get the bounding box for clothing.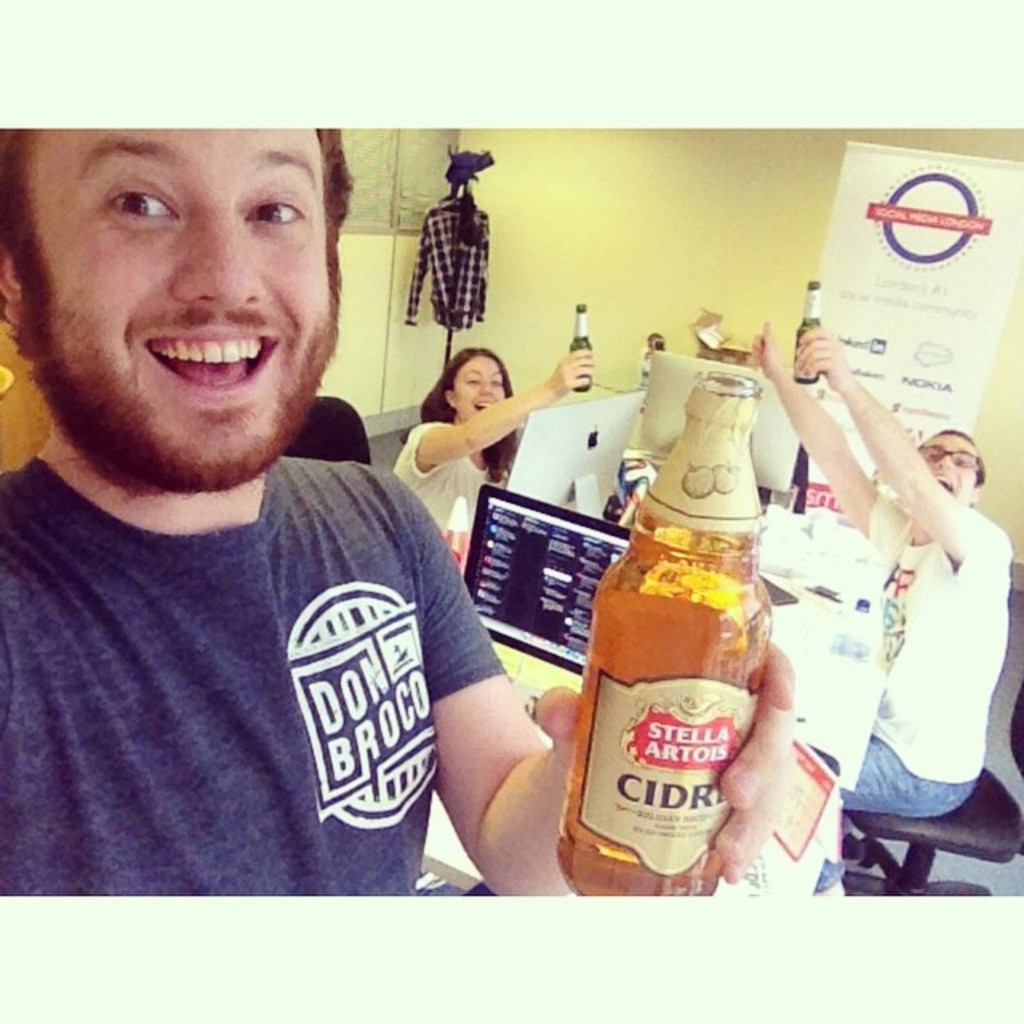
(left=805, top=486, right=1019, bottom=883).
